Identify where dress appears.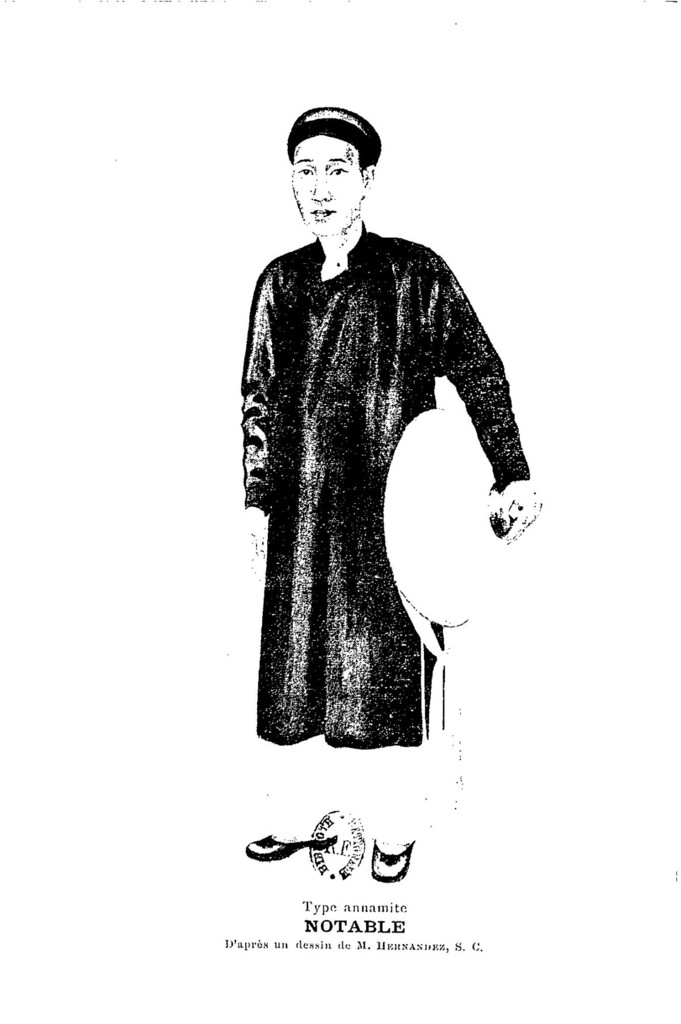
Appears at 247, 227, 539, 760.
